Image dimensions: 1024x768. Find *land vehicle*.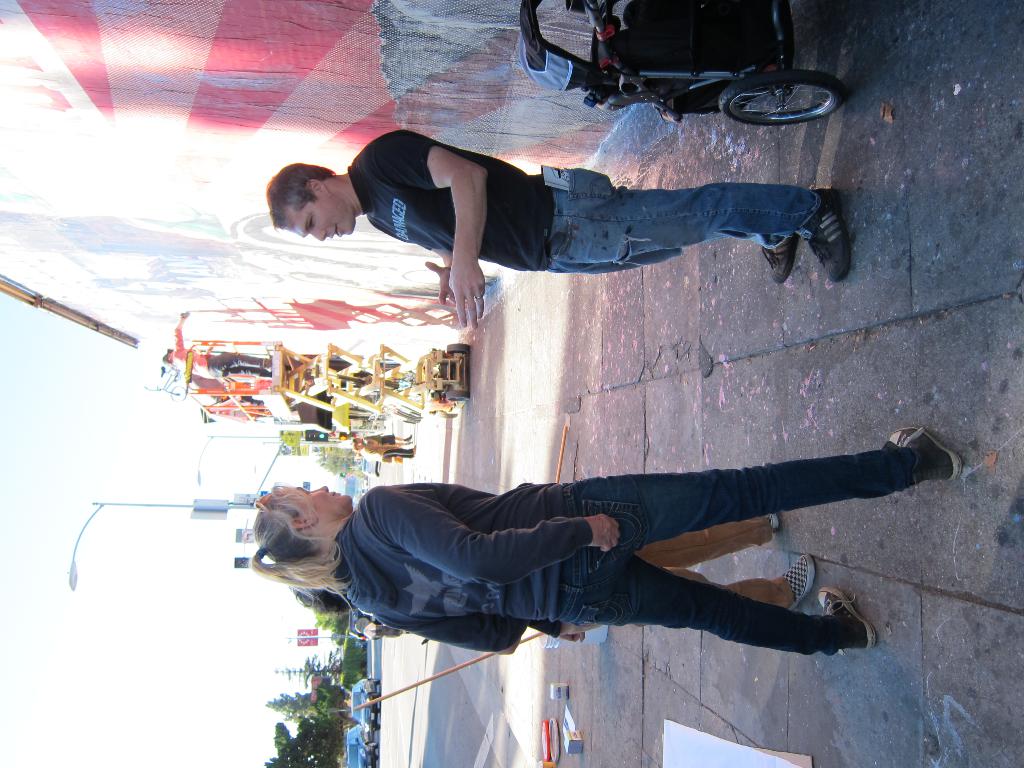
x1=346 y1=723 x2=378 y2=767.
